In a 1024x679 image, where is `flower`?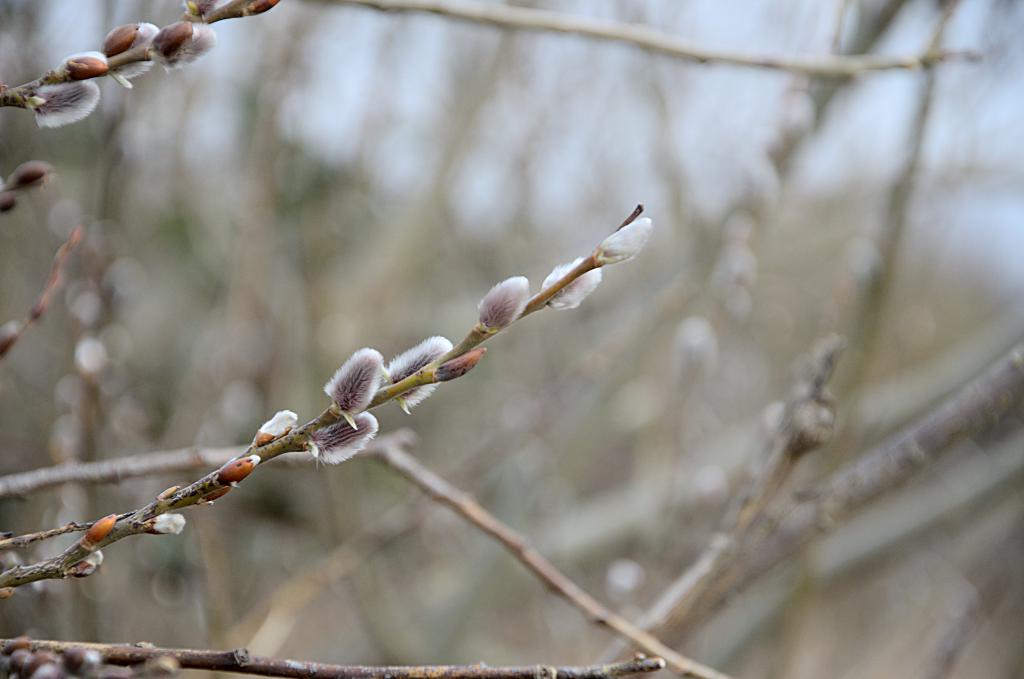
(309, 413, 379, 461).
